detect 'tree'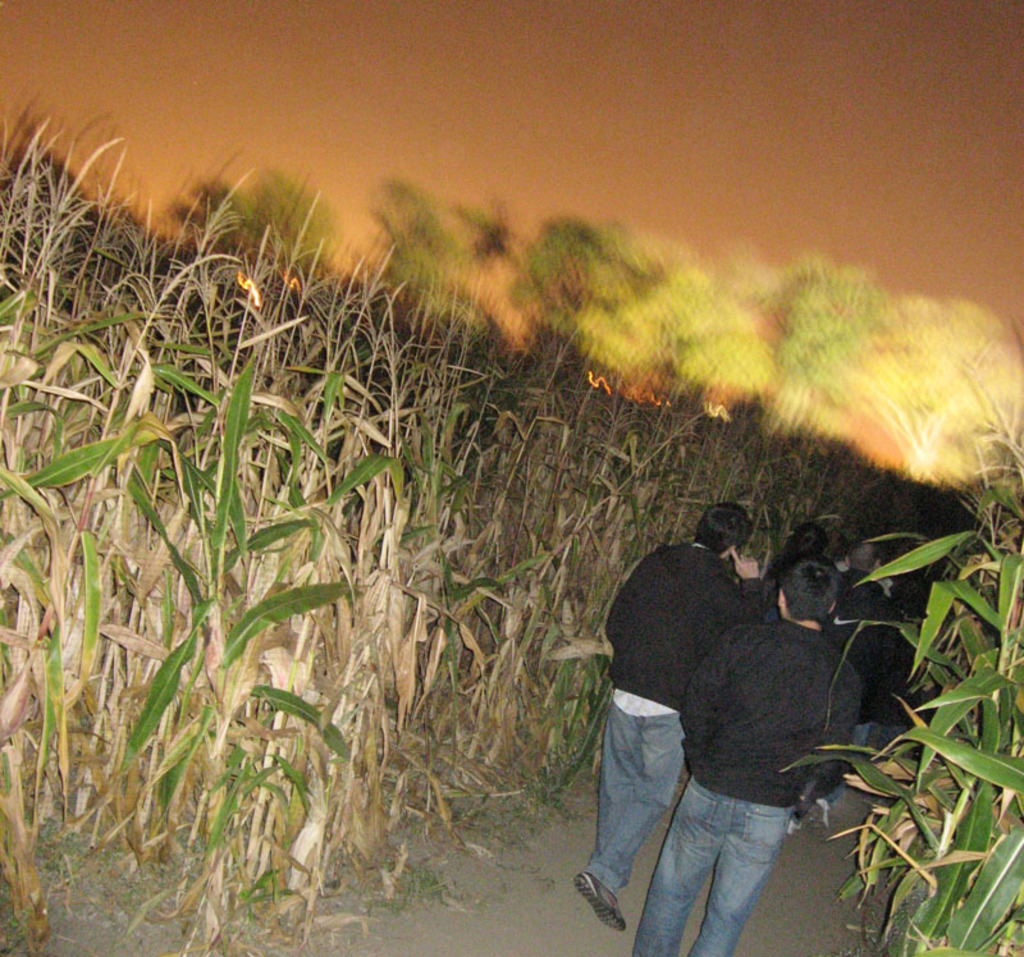
left=660, top=279, right=763, bottom=413
